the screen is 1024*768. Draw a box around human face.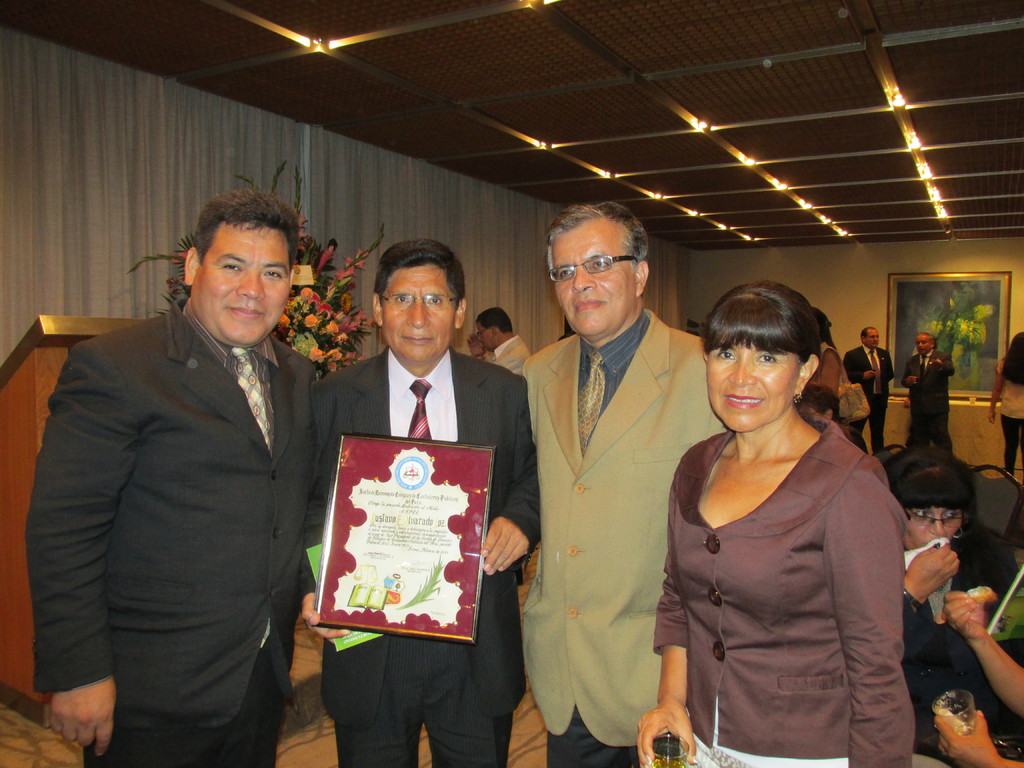
box=[706, 342, 800, 434].
